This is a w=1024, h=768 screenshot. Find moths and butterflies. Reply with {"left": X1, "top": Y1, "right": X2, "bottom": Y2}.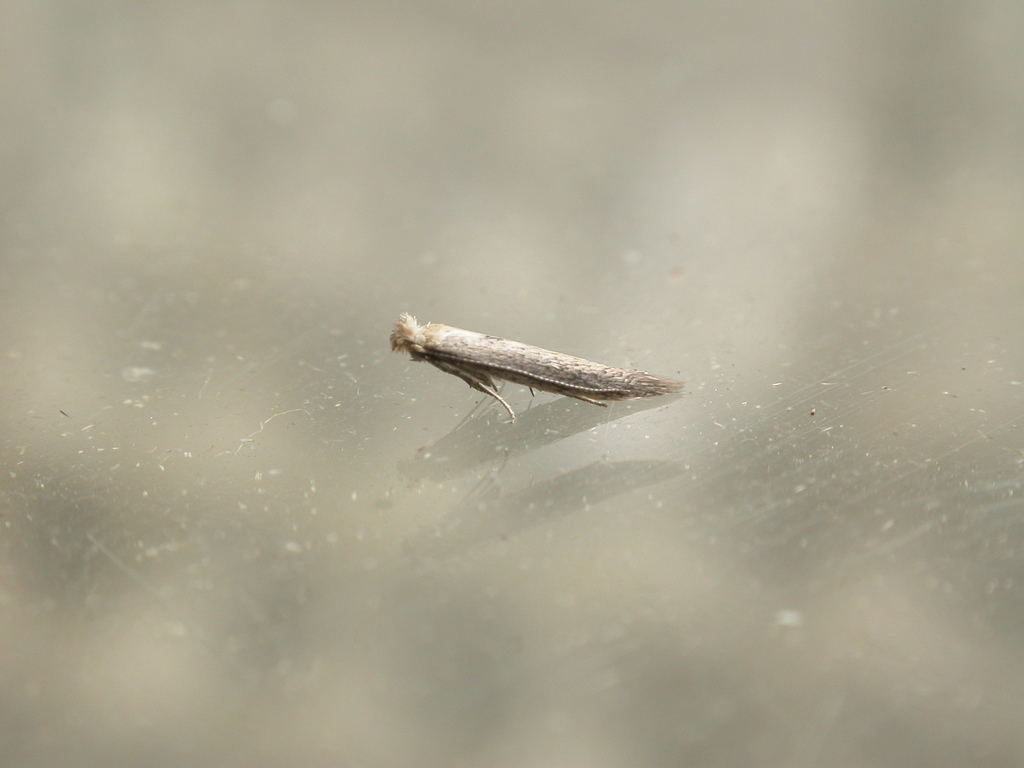
{"left": 384, "top": 308, "right": 684, "bottom": 426}.
